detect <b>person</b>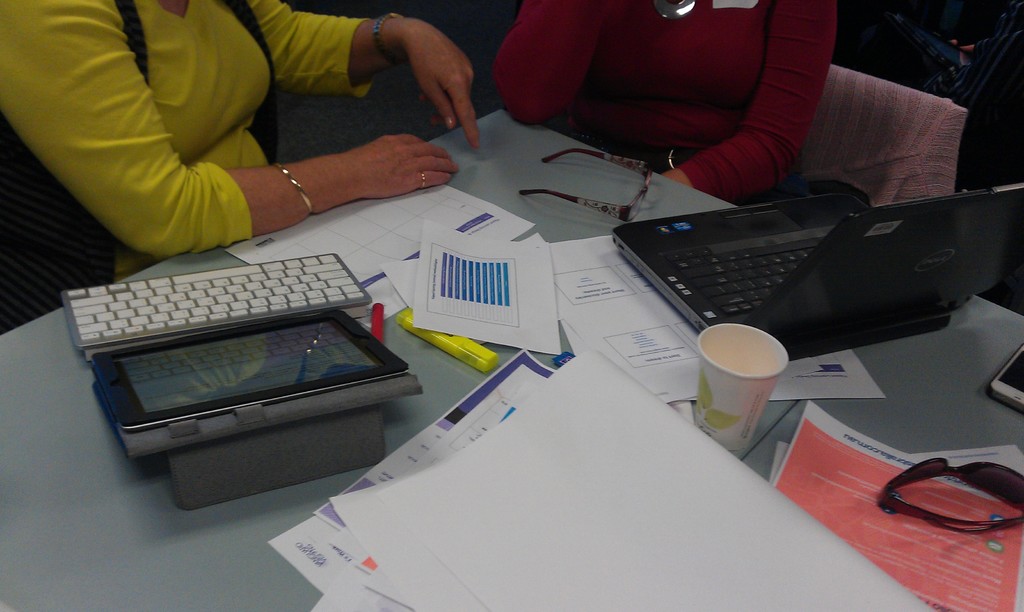
(488,0,842,202)
